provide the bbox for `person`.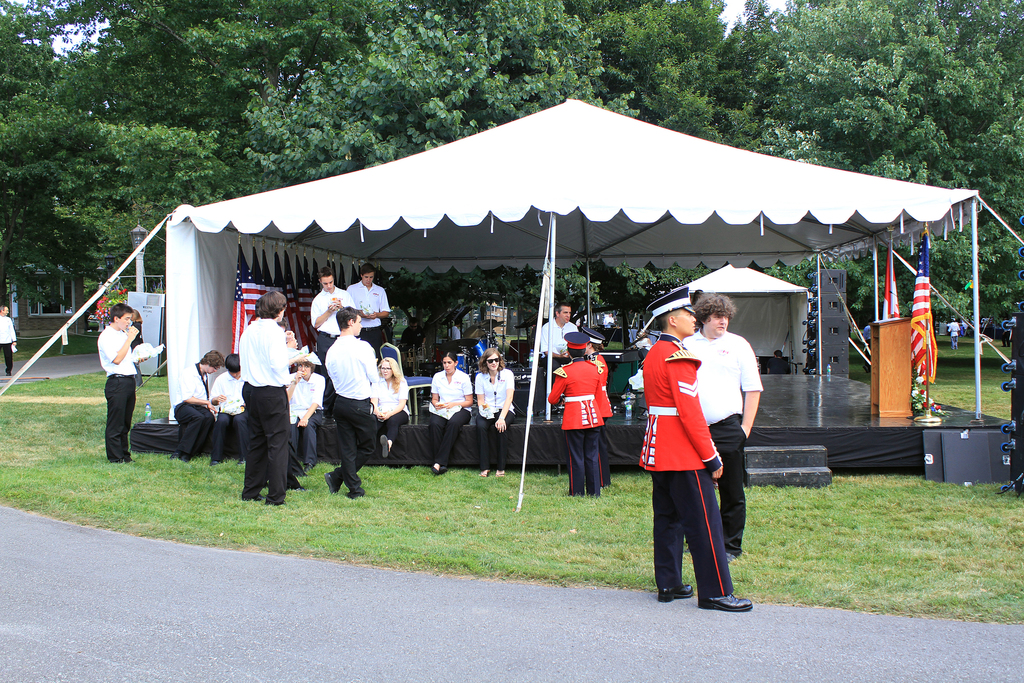
box(99, 299, 138, 463).
